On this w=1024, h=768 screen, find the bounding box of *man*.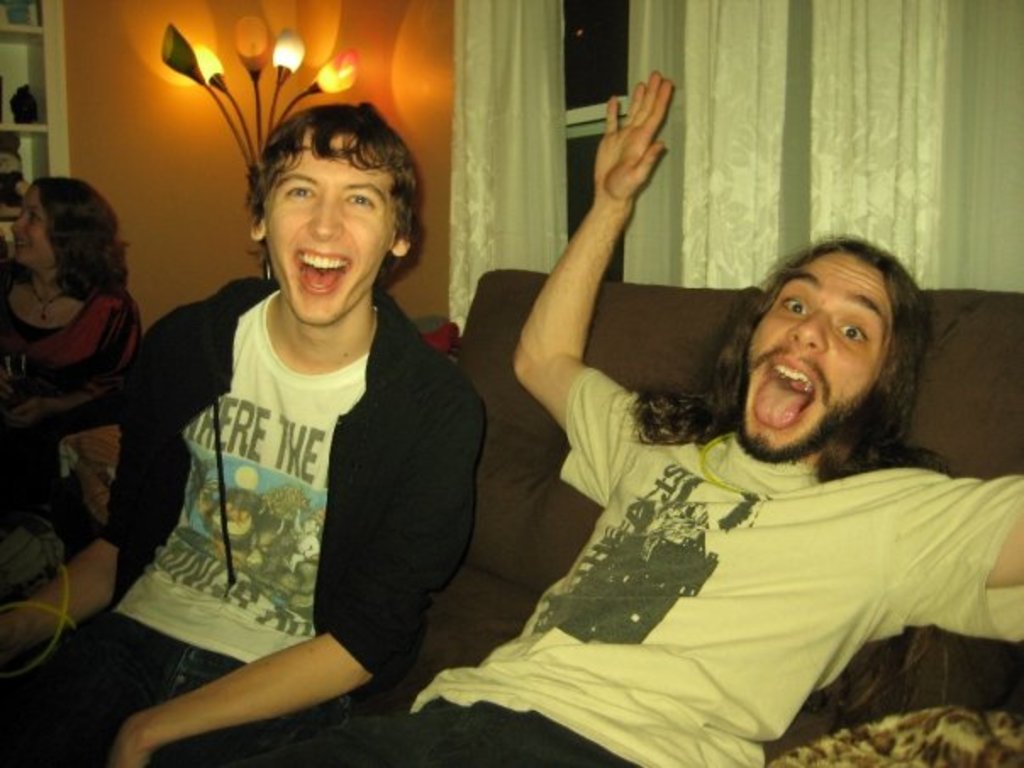
Bounding box: bbox(0, 102, 490, 766).
